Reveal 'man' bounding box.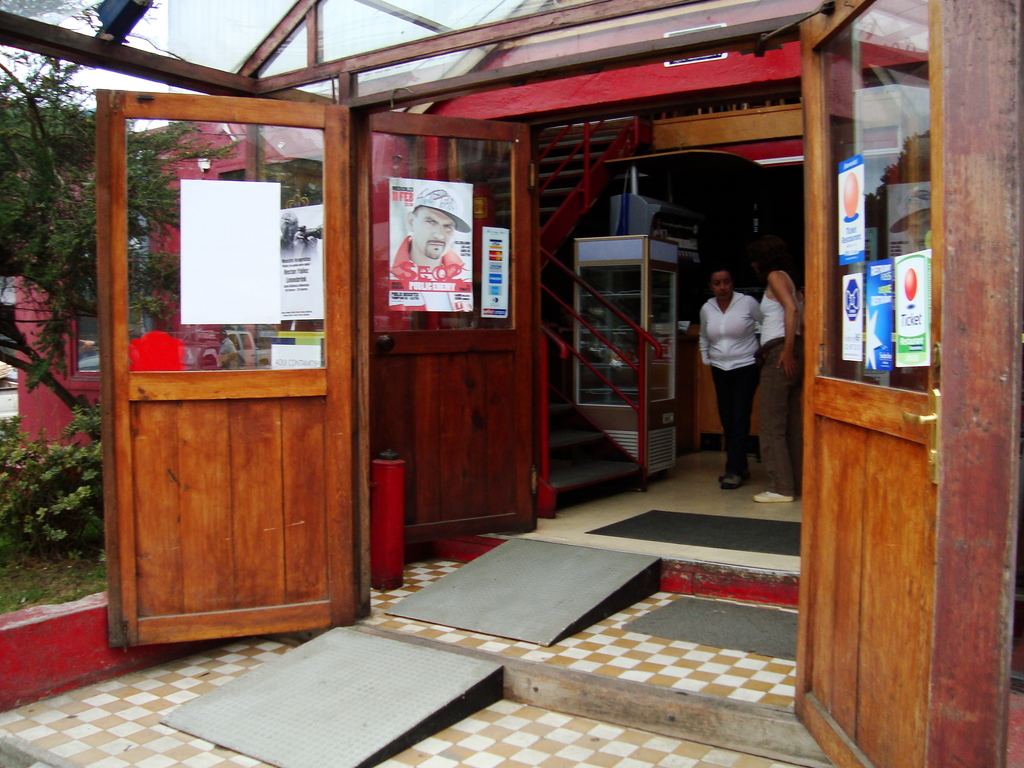
Revealed: [690, 255, 787, 471].
